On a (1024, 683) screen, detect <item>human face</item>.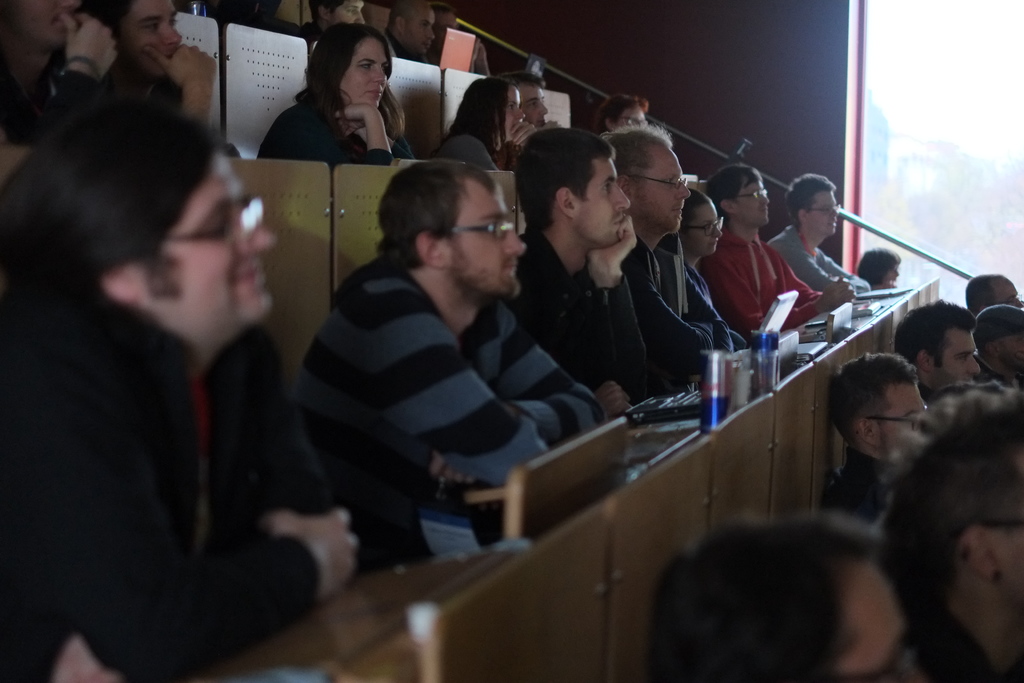
x1=406, y1=9, x2=432, y2=54.
